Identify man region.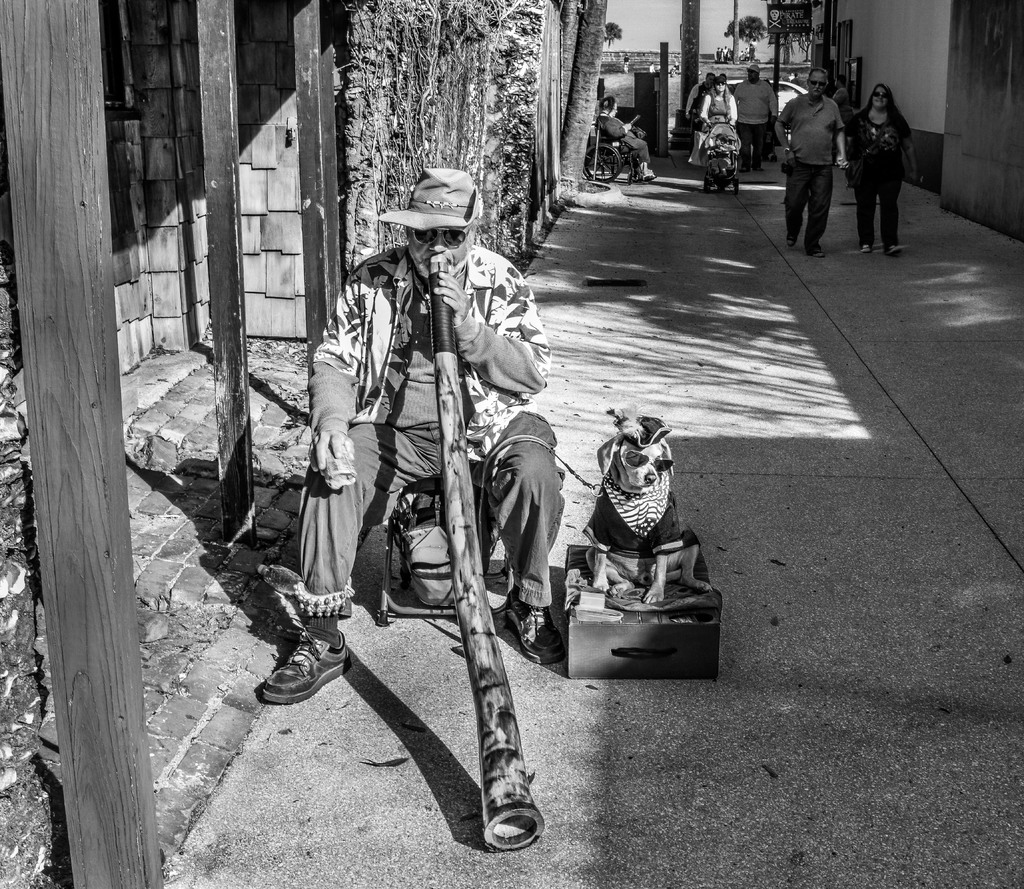
Region: pyautogui.locateOnScreen(687, 70, 719, 159).
